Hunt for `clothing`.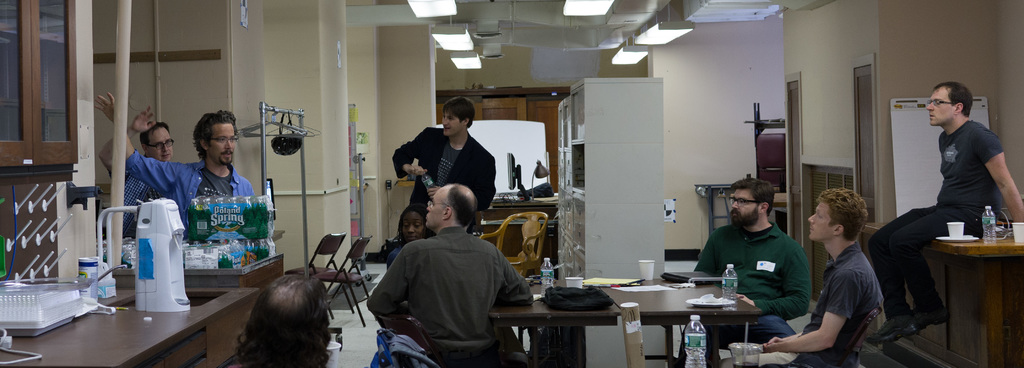
Hunted down at (x1=394, y1=127, x2=495, y2=223).
